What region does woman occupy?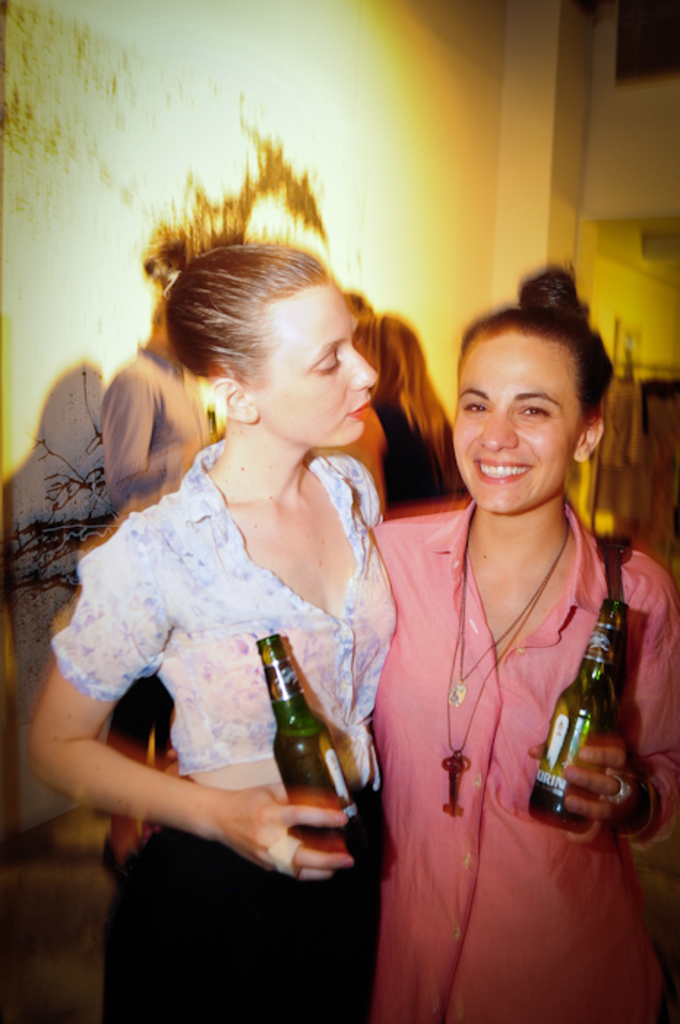
<bbox>355, 265, 636, 1001</bbox>.
